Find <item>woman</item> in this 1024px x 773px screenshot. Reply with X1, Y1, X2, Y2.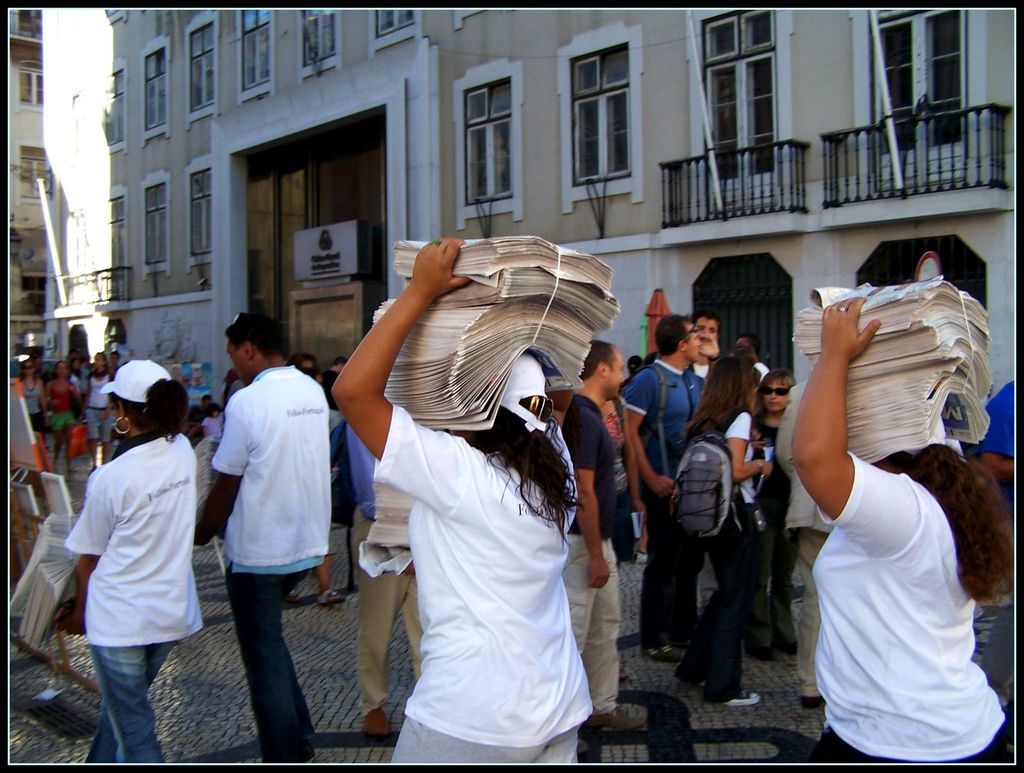
790, 294, 1006, 763.
